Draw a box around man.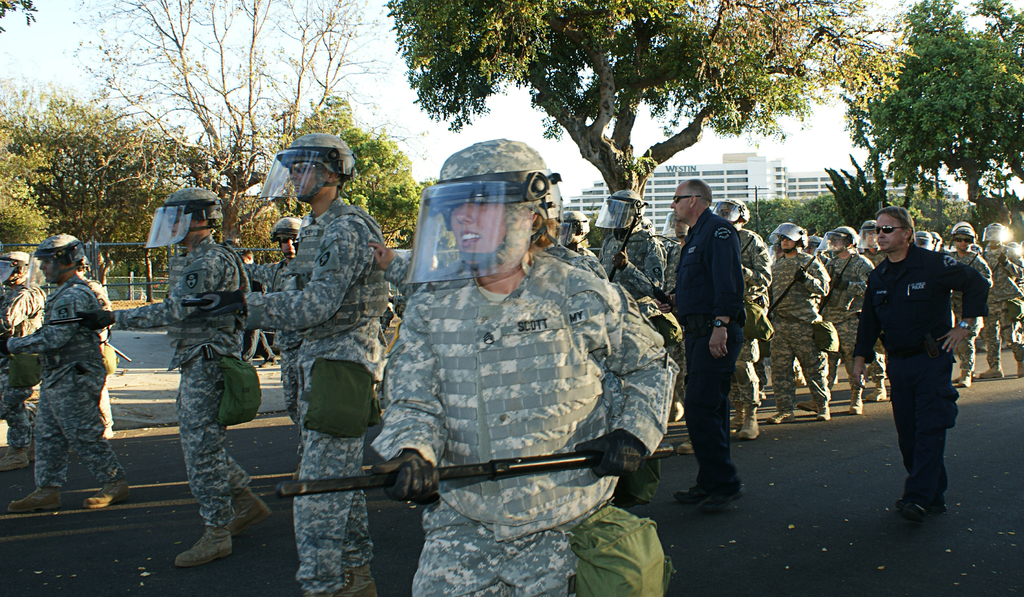
(980,221,1023,378).
